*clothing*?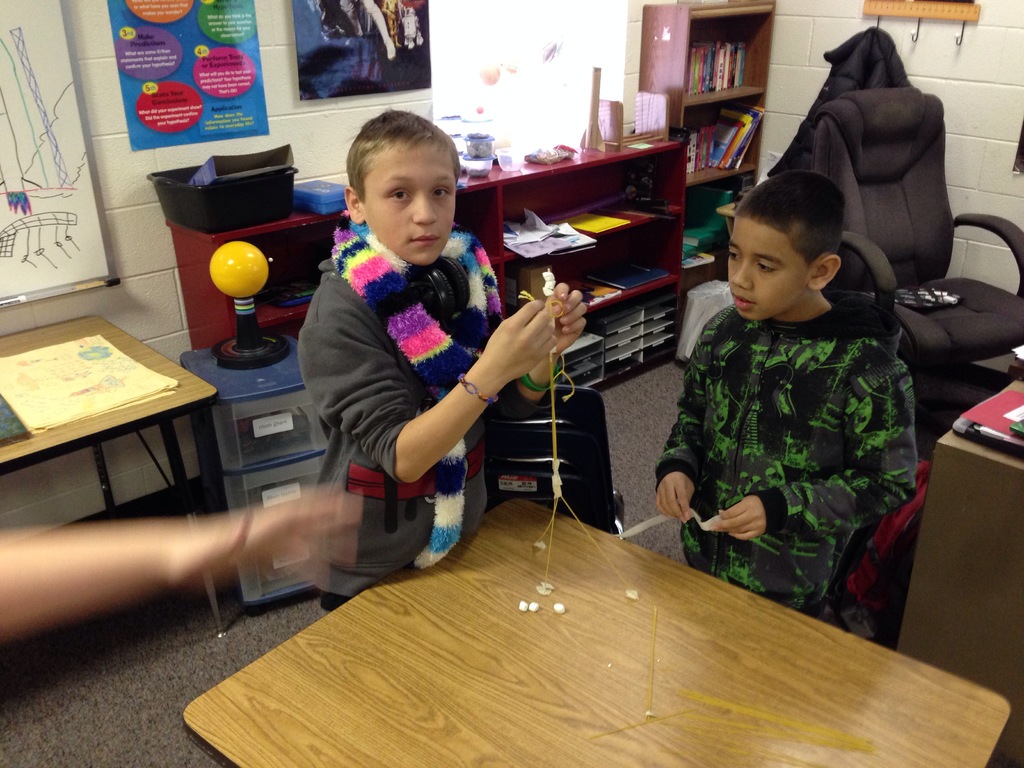
bbox=(656, 234, 934, 627)
